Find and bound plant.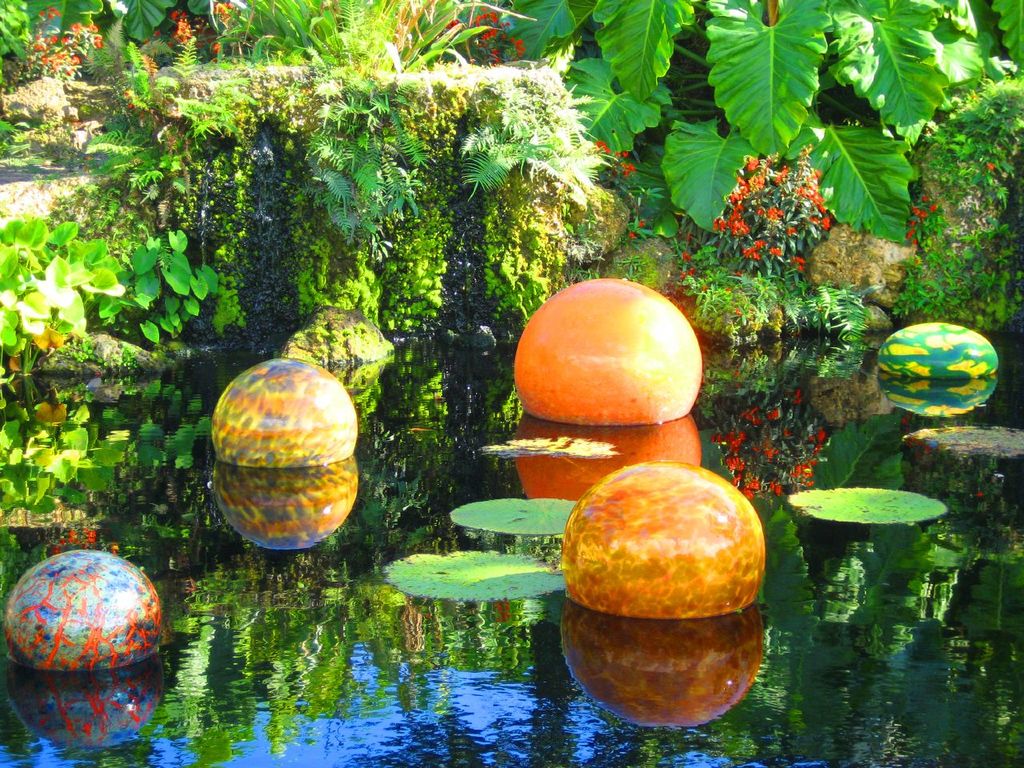
Bound: locate(0, 213, 227, 377).
